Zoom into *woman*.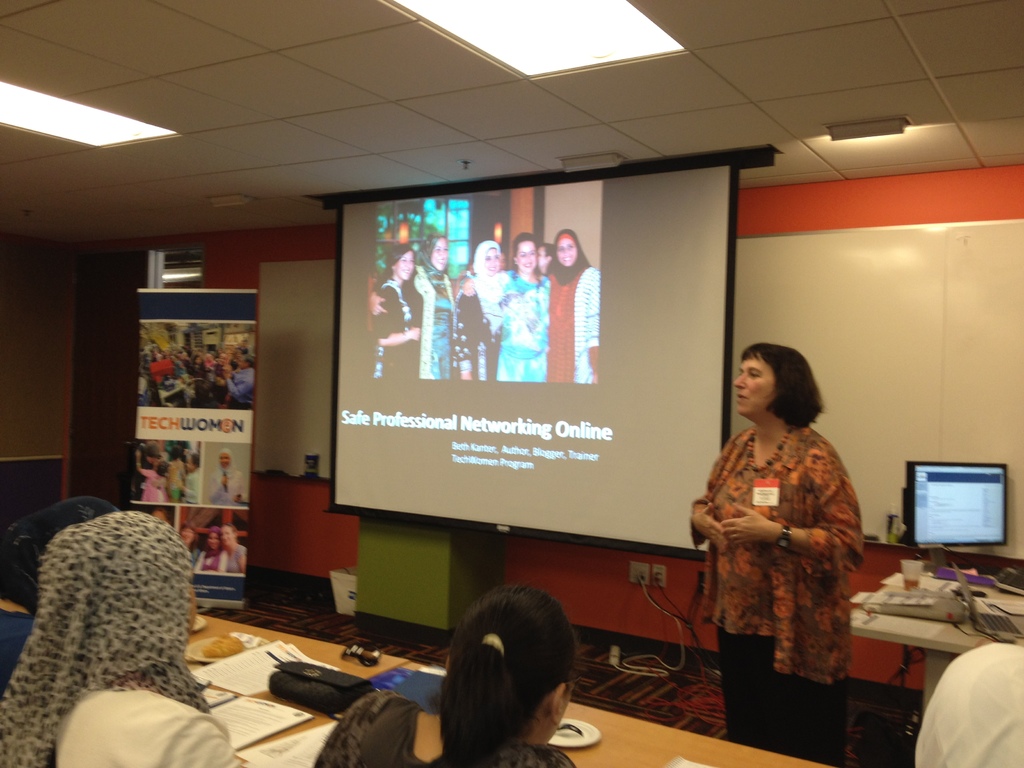
Zoom target: bbox=(687, 344, 865, 767).
